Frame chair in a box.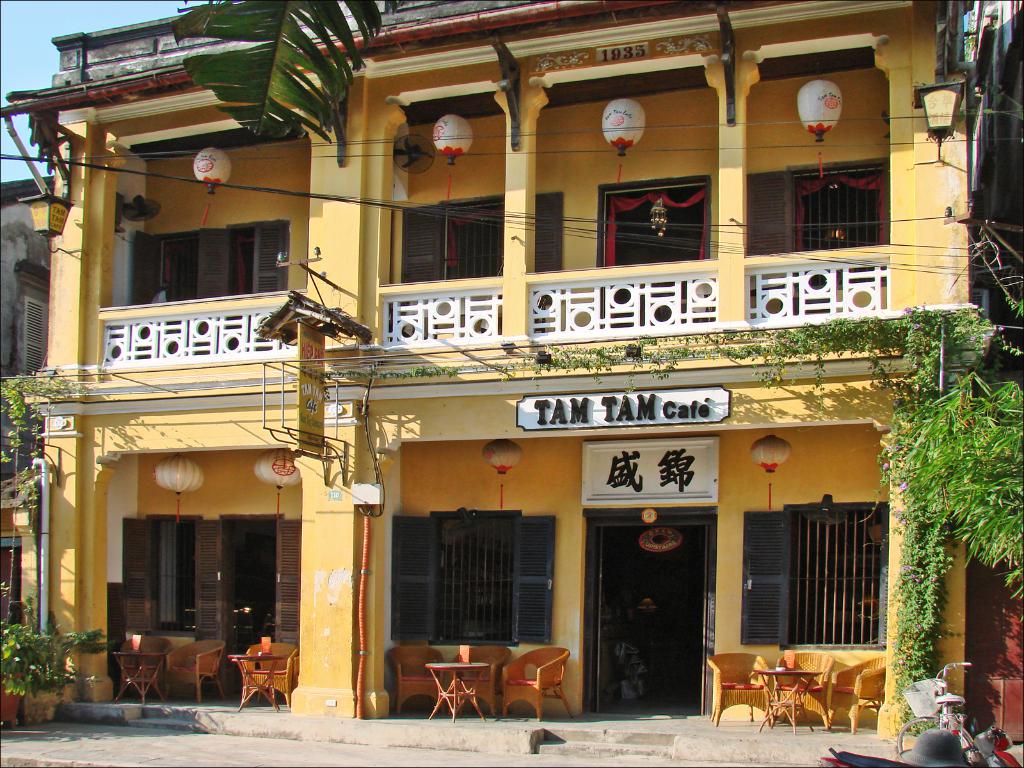
<box>385,645,444,715</box>.
